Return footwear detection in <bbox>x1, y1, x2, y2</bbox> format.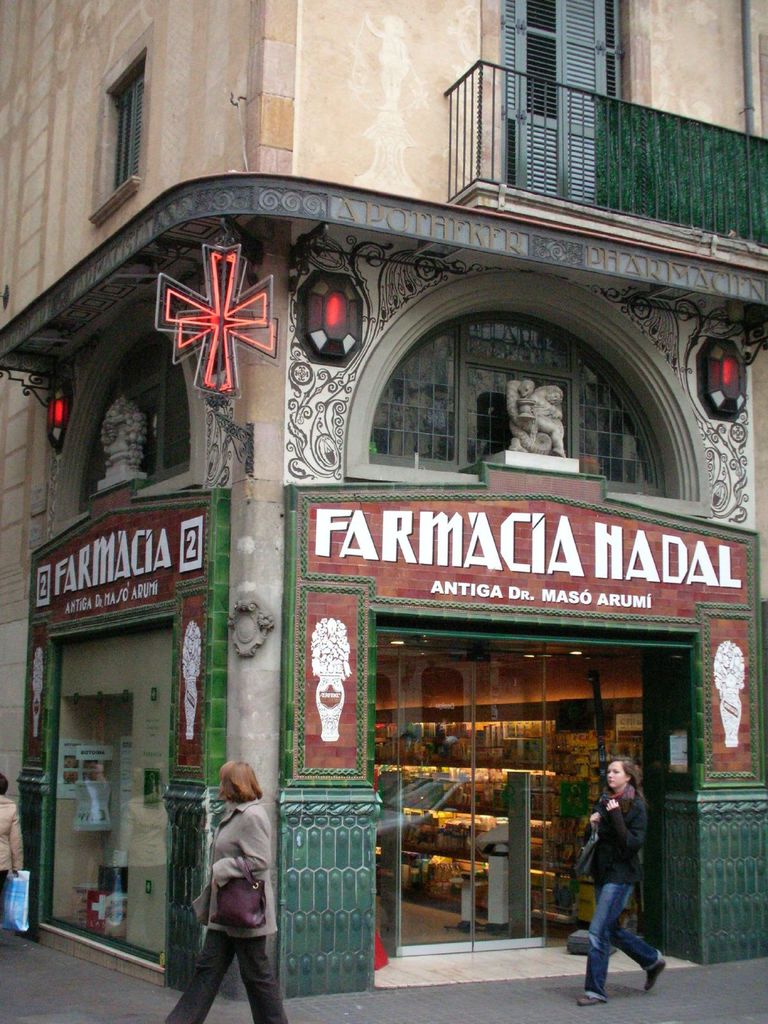
<bbox>643, 959, 664, 991</bbox>.
